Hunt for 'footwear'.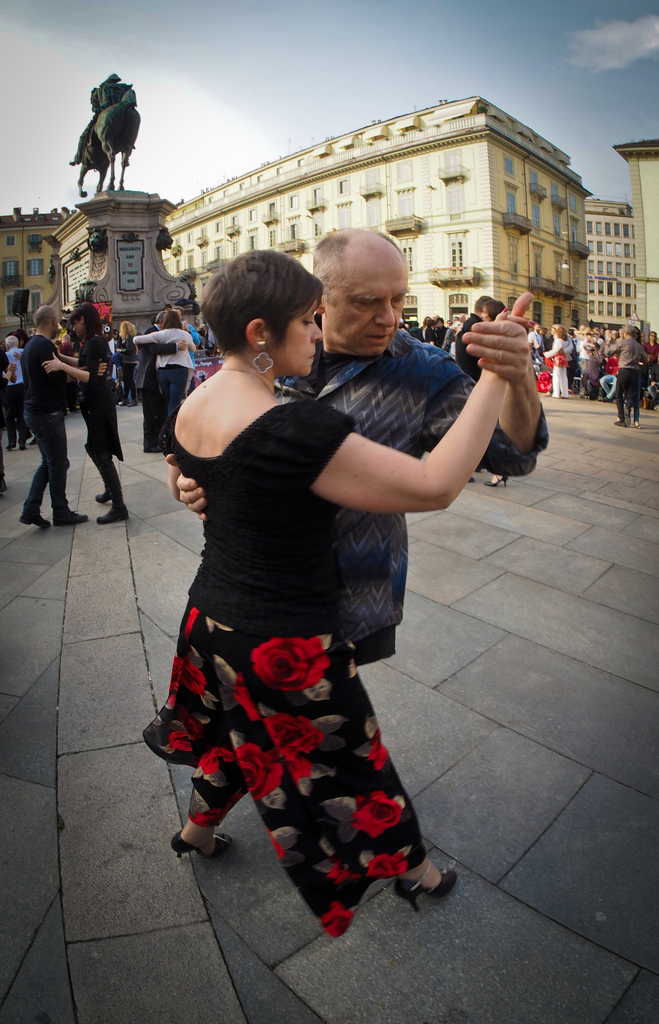
Hunted down at 96:489:120:512.
